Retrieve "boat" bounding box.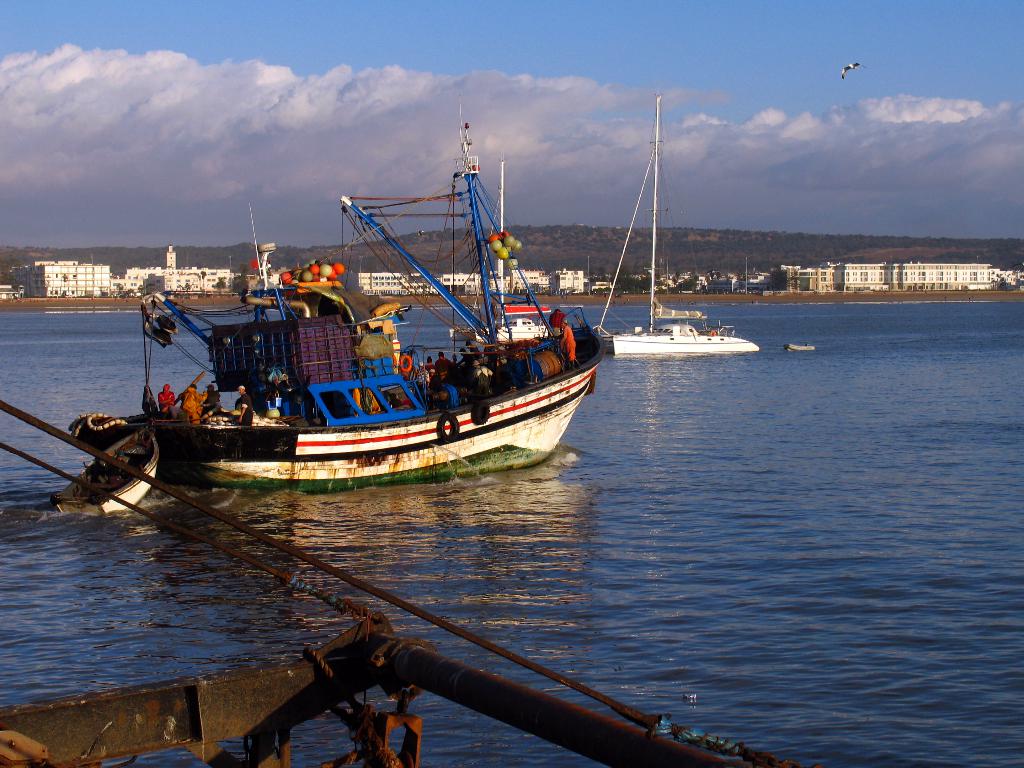
Bounding box: pyautogui.locateOnScreen(784, 341, 820, 352).
